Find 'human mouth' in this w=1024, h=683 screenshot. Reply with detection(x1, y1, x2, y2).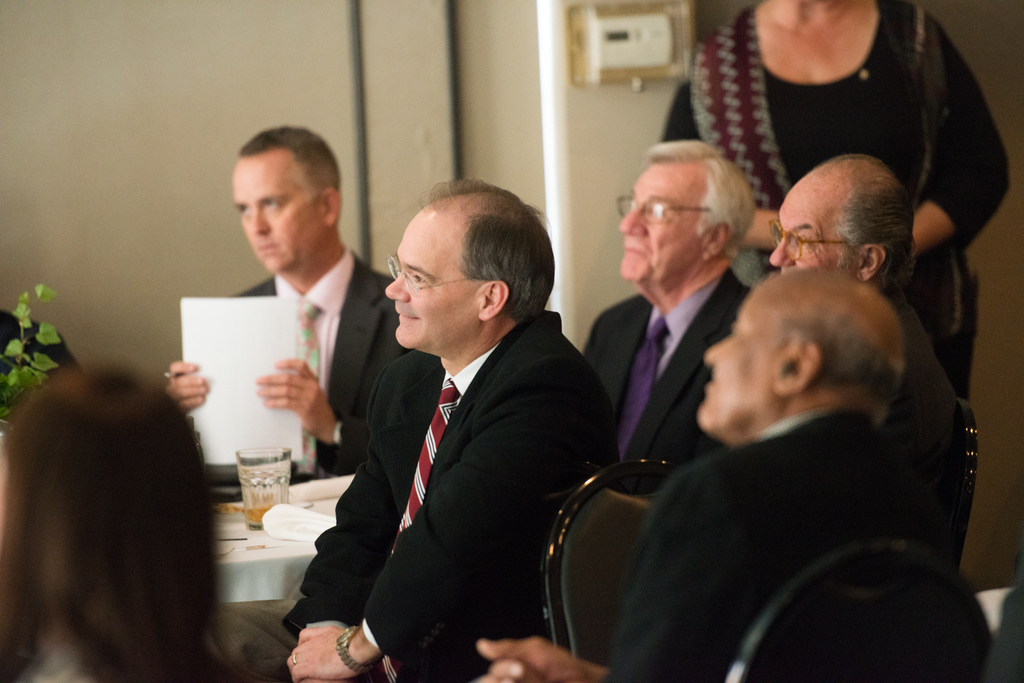
detection(395, 307, 417, 317).
